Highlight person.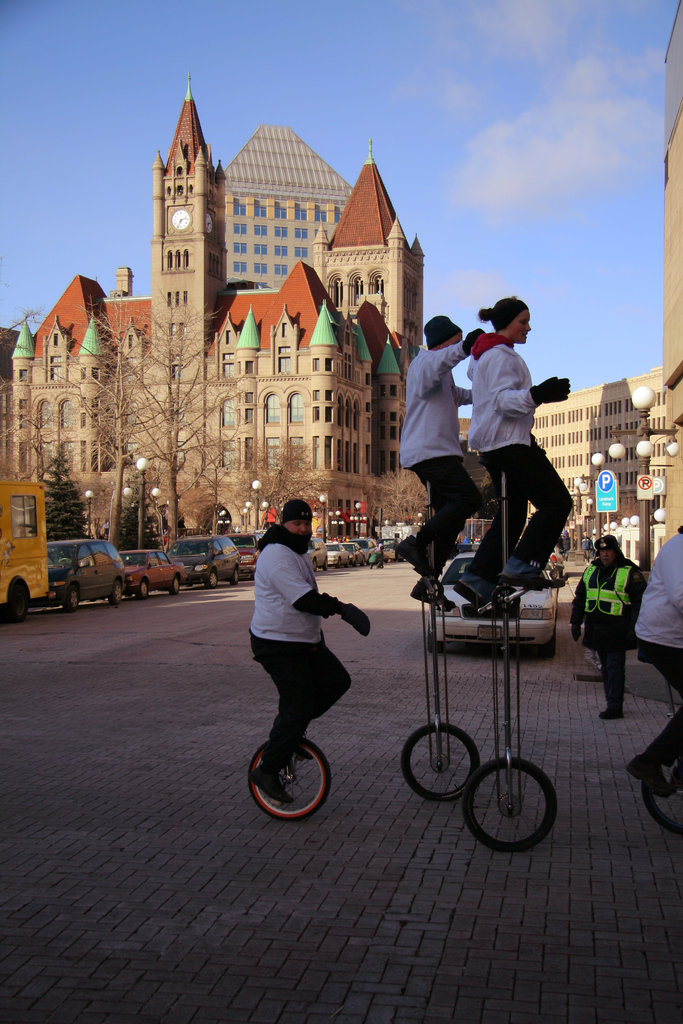
Highlighted region: Rect(587, 514, 661, 716).
